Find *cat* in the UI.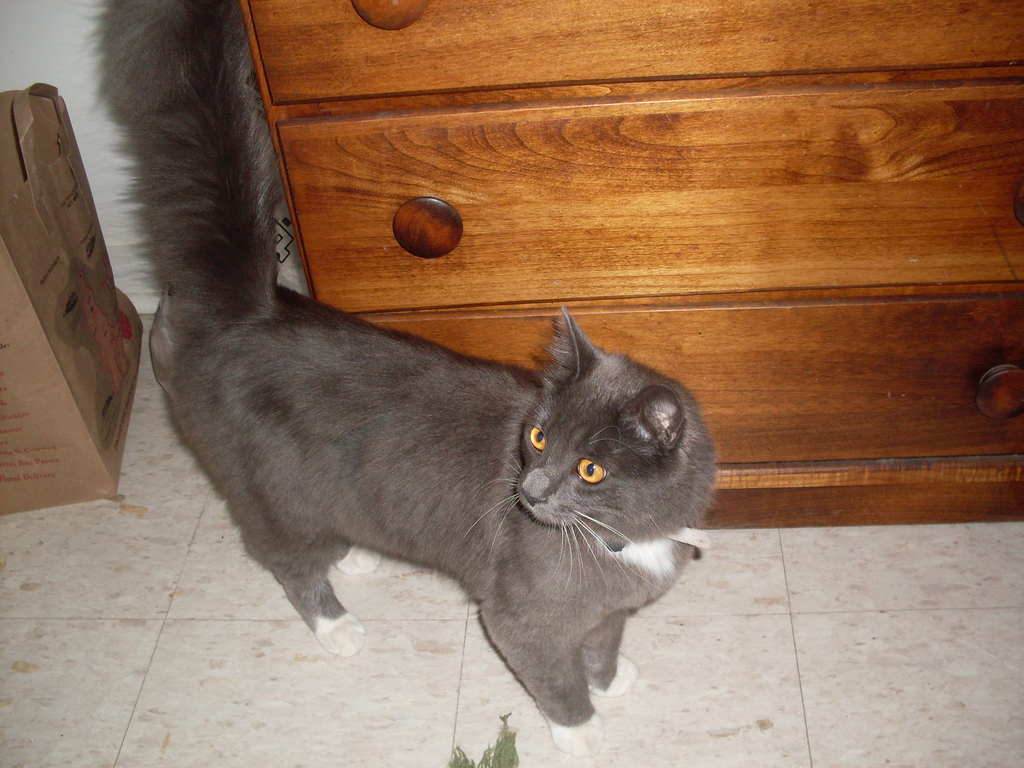
UI element at locate(76, 0, 726, 759).
